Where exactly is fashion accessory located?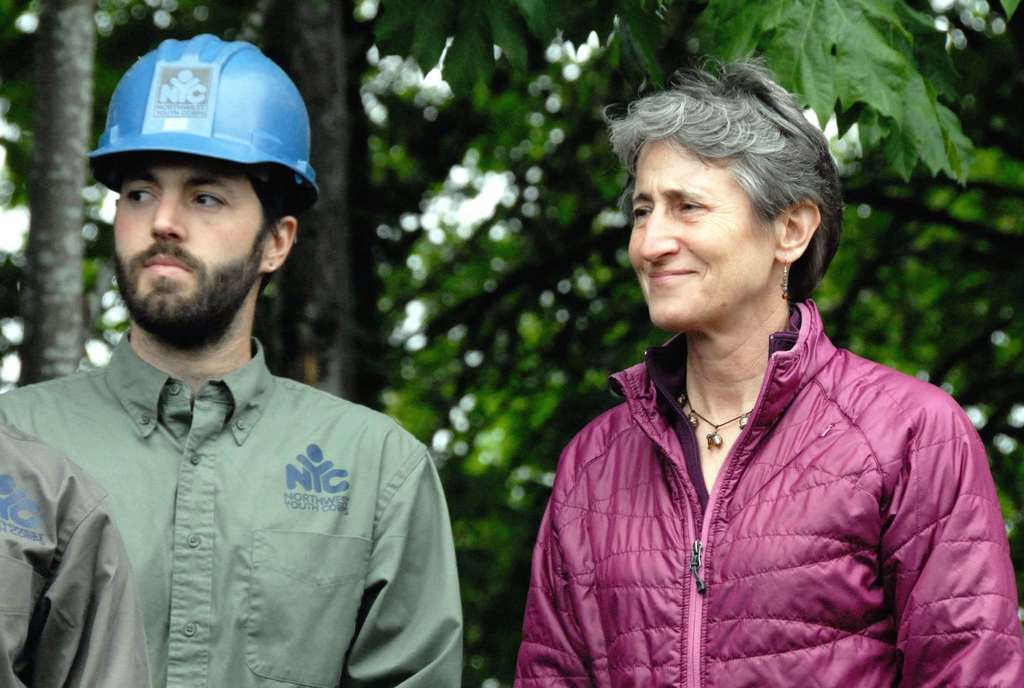
Its bounding box is left=774, top=252, right=793, bottom=302.
